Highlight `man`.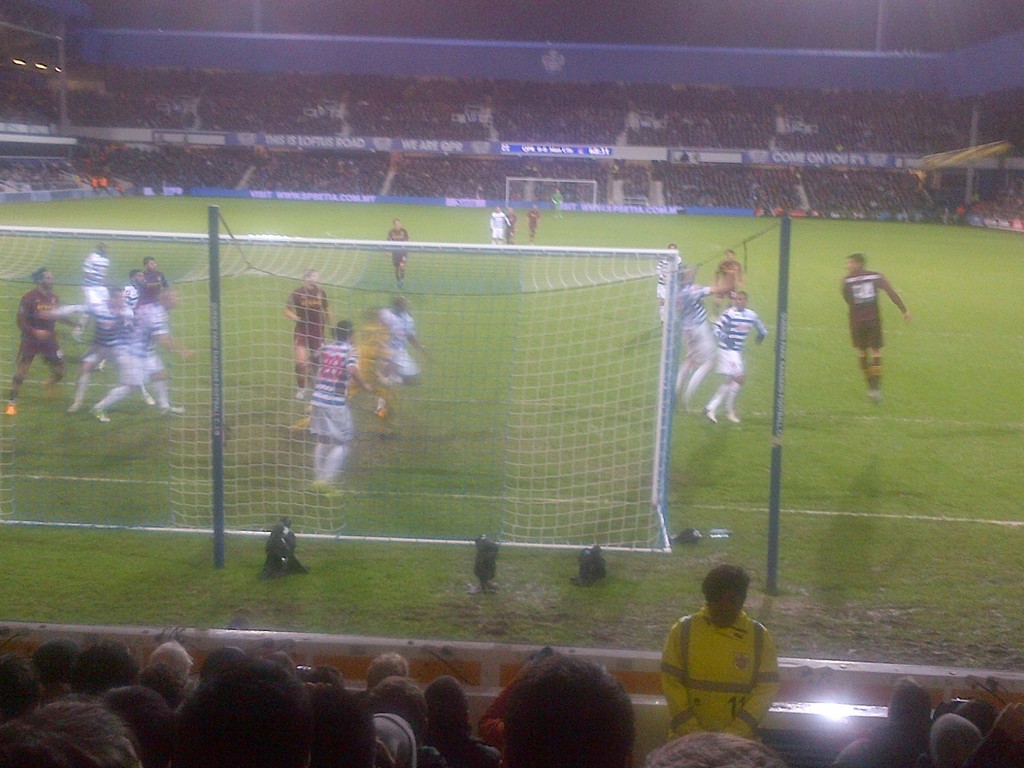
Highlighted region: (374,288,432,418).
